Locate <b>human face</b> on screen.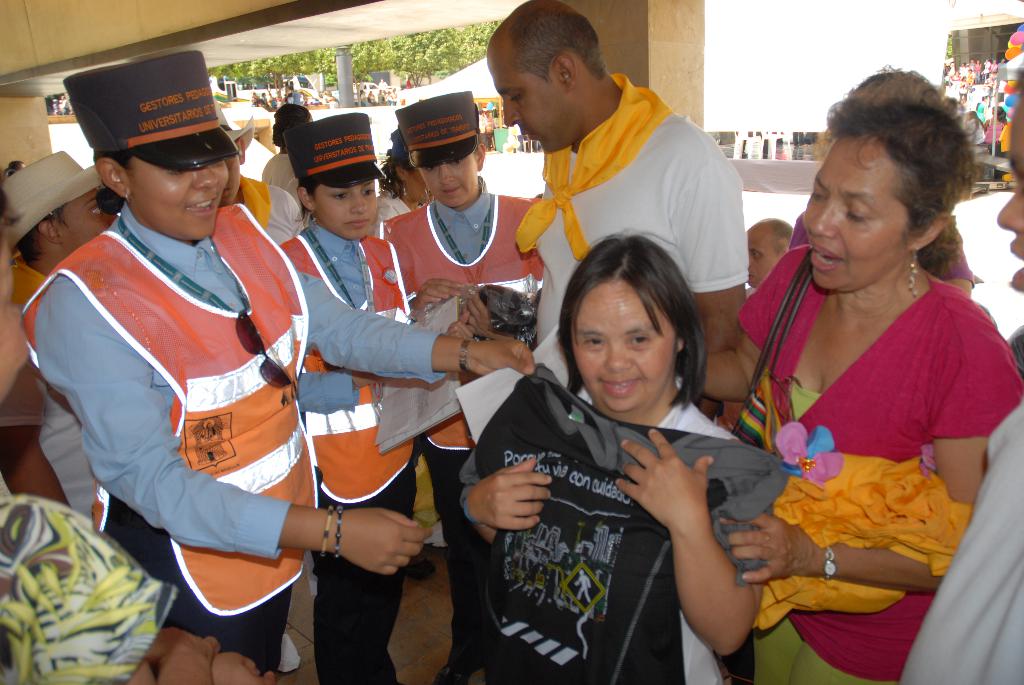
On screen at box=[132, 156, 227, 239].
